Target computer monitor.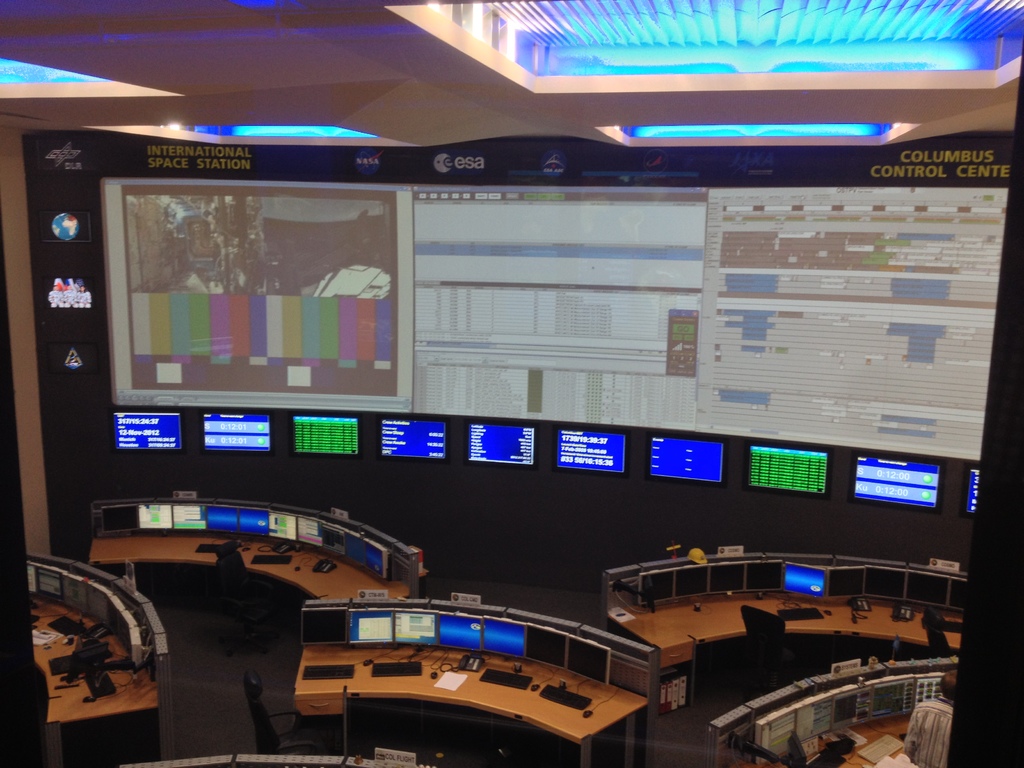
Target region: (523, 622, 566, 667).
